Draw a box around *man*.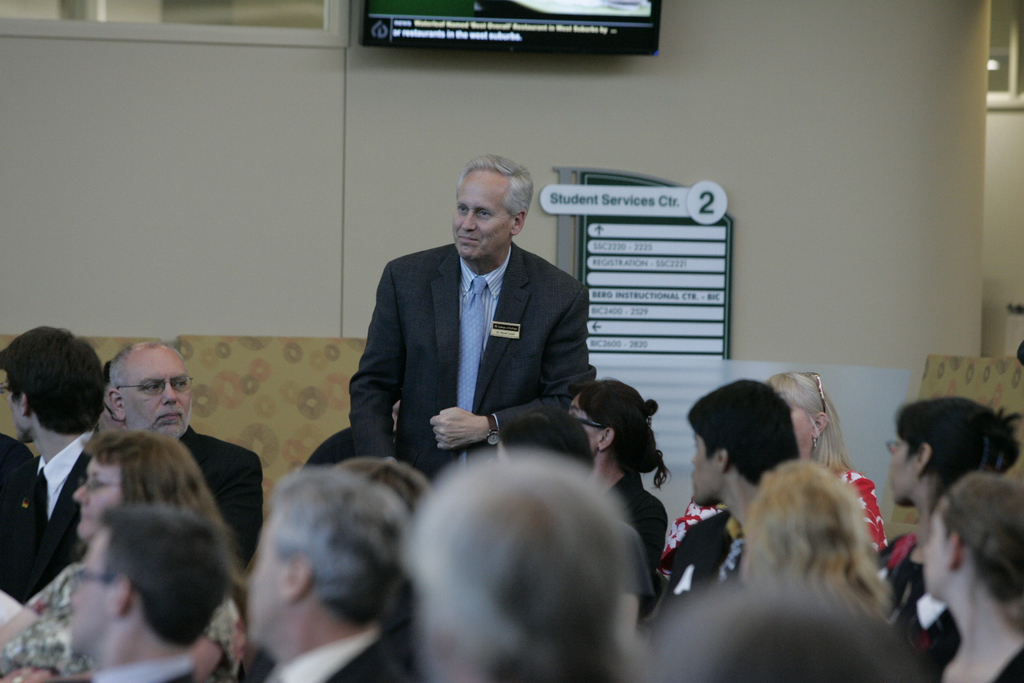
BBox(411, 442, 636, 682).
